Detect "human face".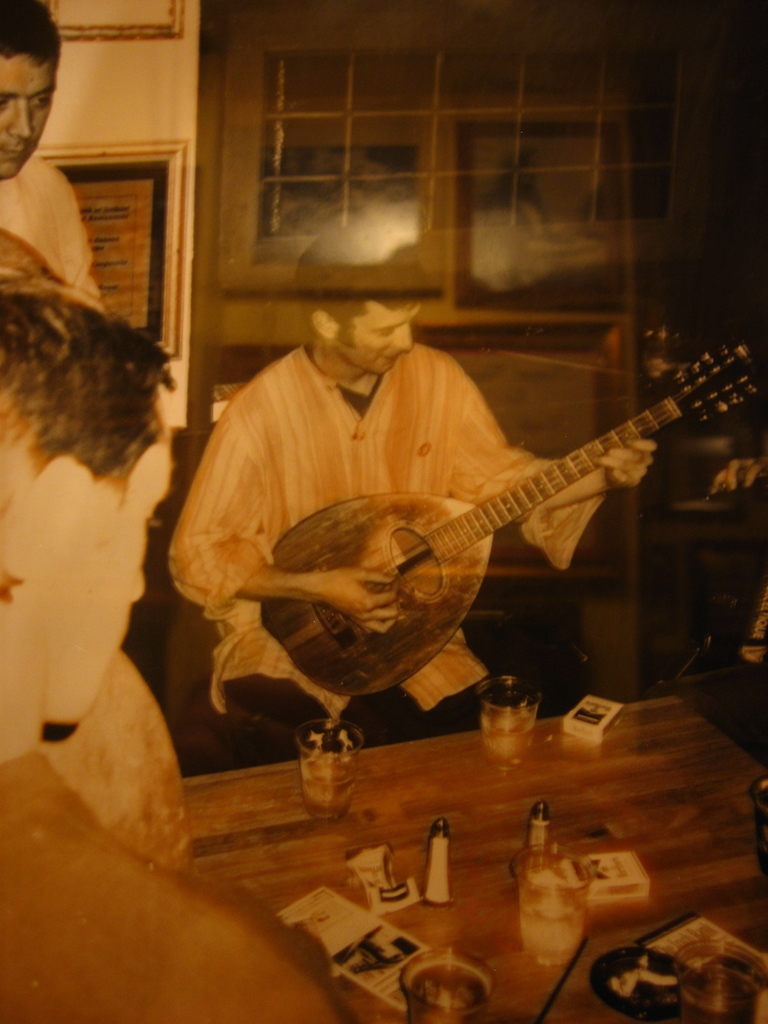
Detected at locate(338, 296, 415, 378).
